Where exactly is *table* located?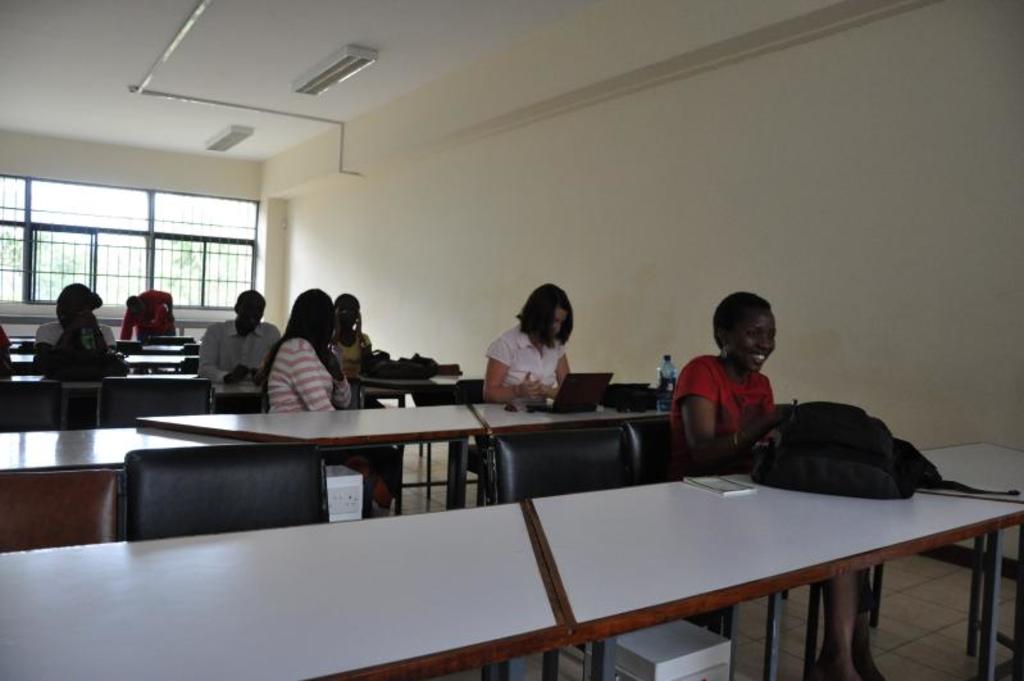
Its bounding box is [0, 499, 570, 680].
